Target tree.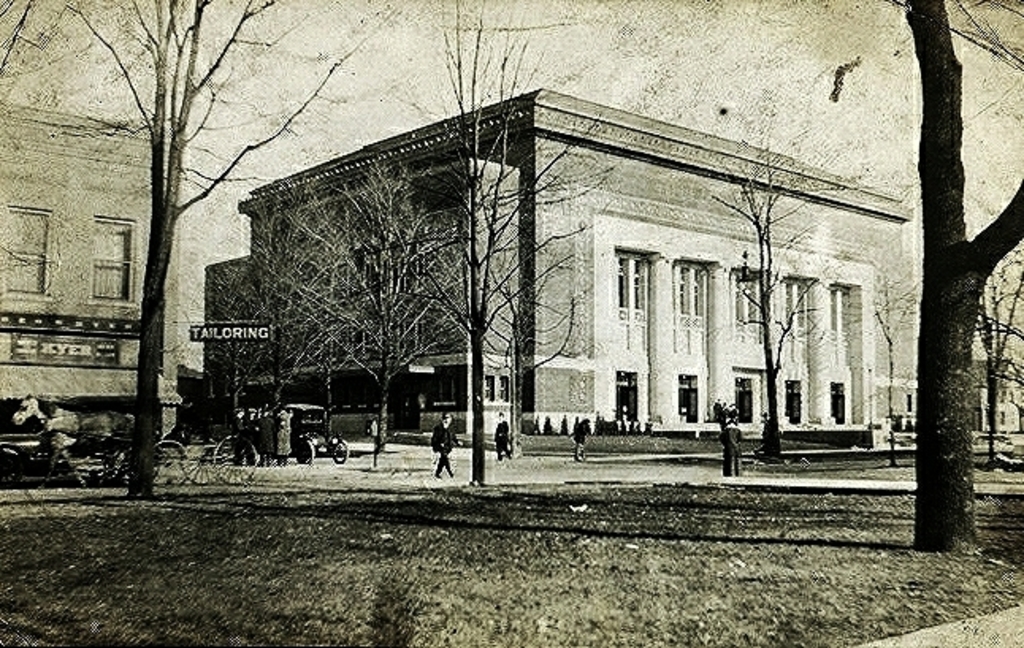
Target region: [891, 0, 1022, 556].
